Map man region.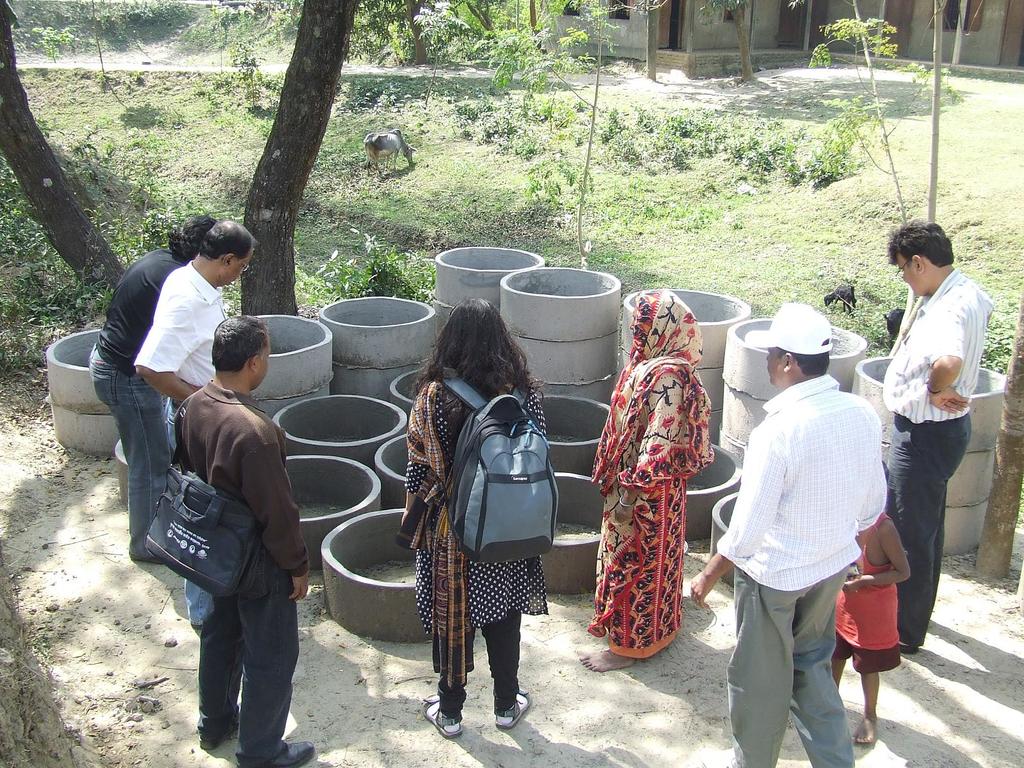
Mapped to region(132, 221, 259, 638).
